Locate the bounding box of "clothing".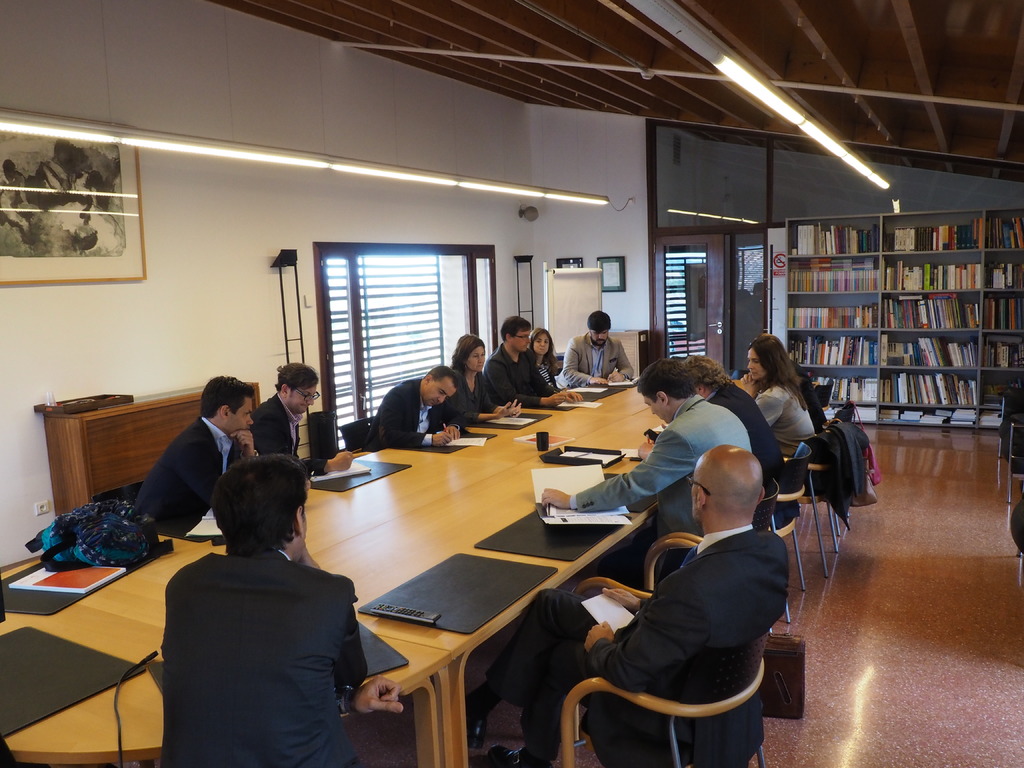
Bounding box: 492:346:554:410.
